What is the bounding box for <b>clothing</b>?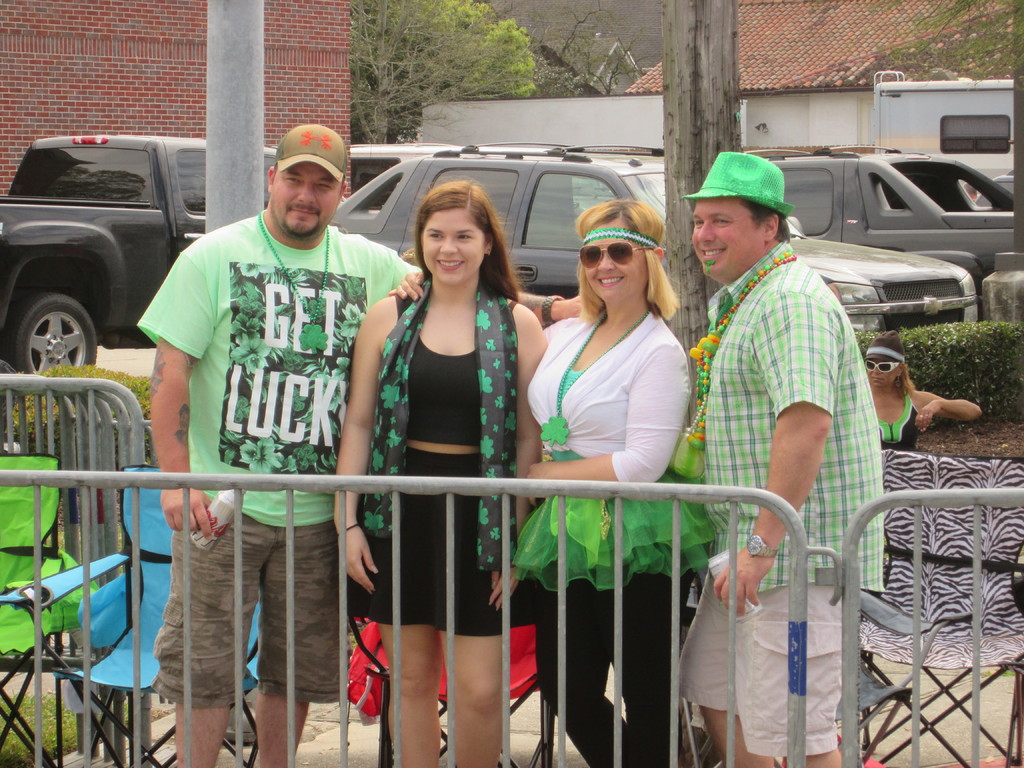
Rect(872, 387, 916, 450).
